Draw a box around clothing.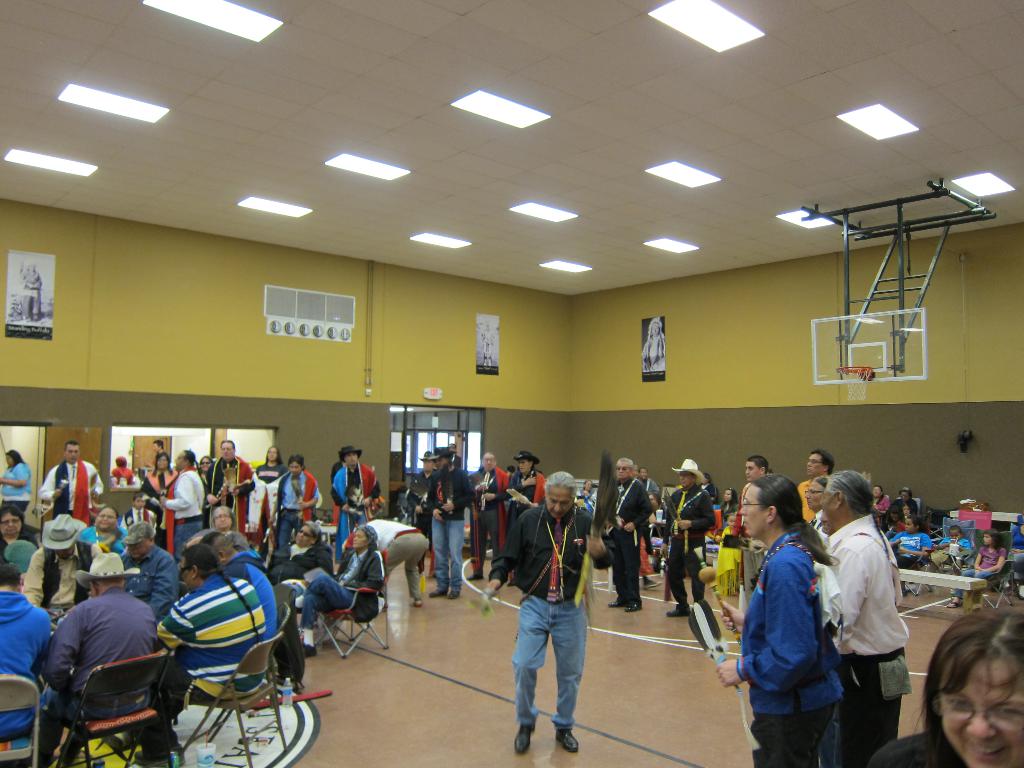
820,509,908,767.
